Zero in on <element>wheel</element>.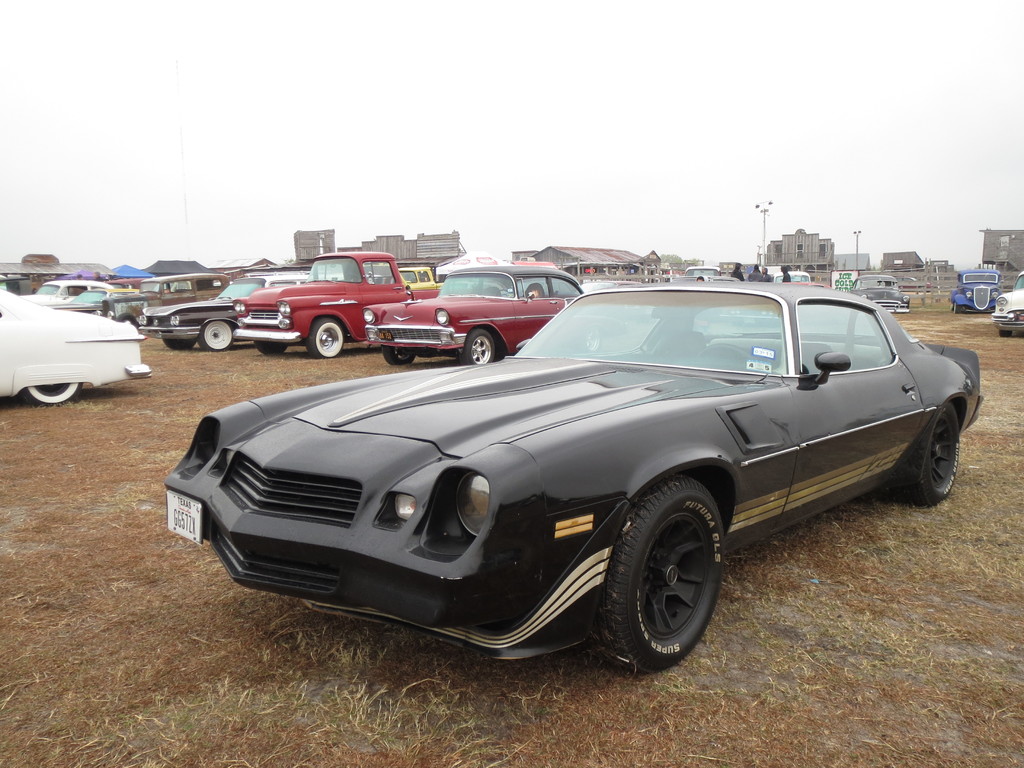
Zeroed in: <box>115,311,138,324</box>.
